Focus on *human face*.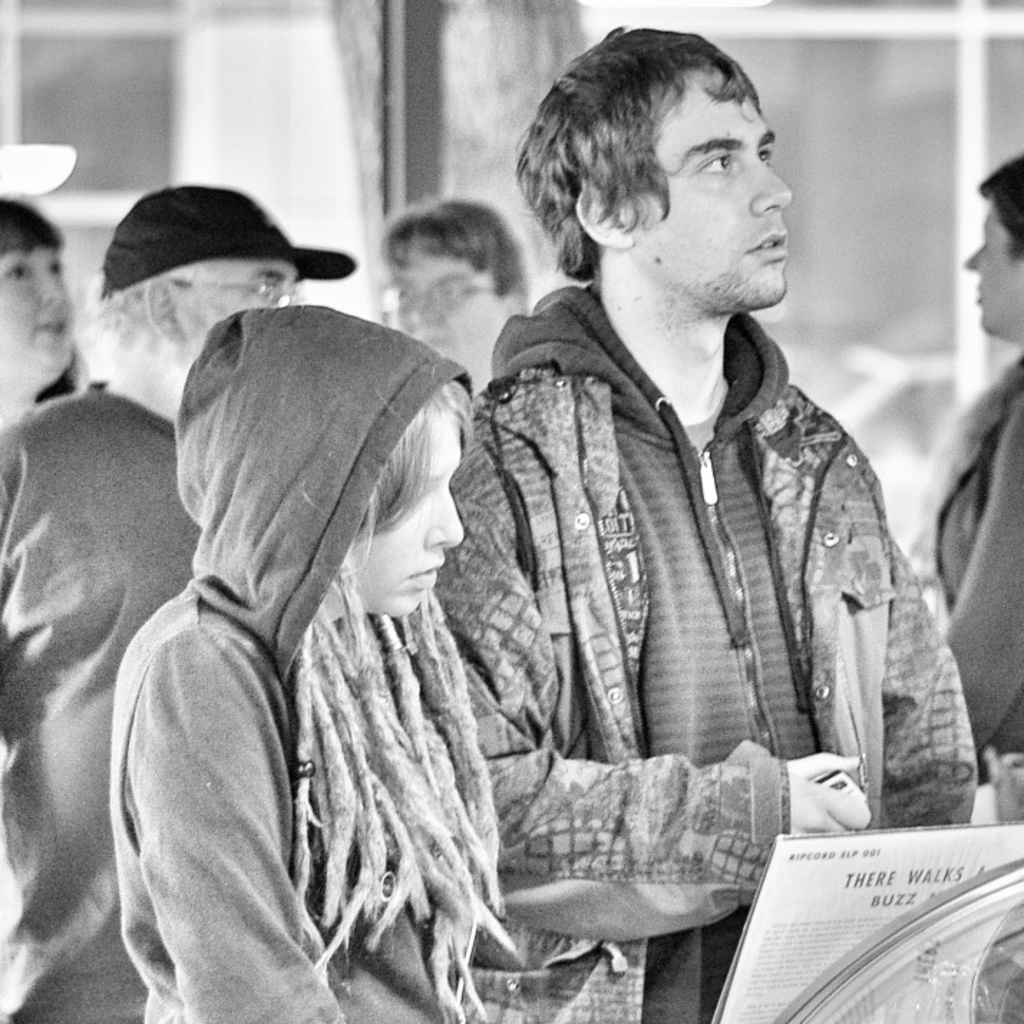
Focused at [964,209,1023,323].
